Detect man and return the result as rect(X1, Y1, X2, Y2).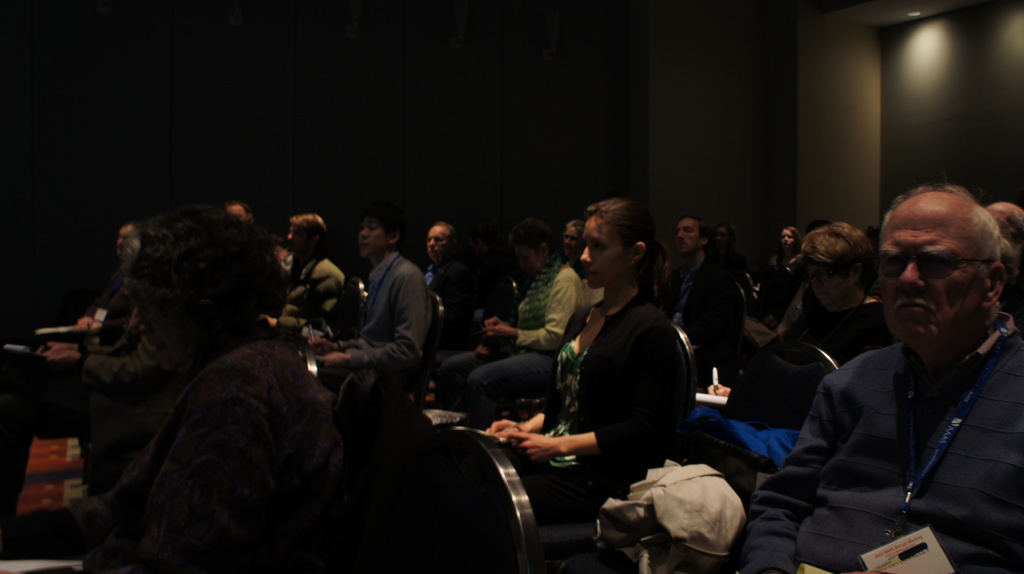
rect(260, 211, 344, 340).
